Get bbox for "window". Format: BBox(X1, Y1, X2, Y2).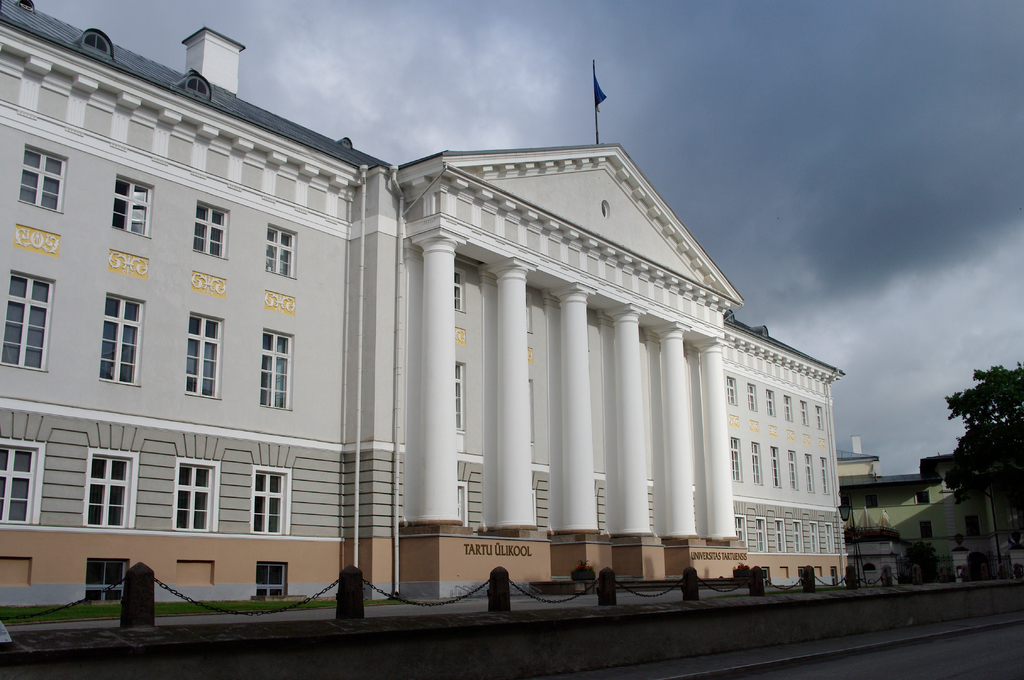
BBox(799, 392, 812, 432).
